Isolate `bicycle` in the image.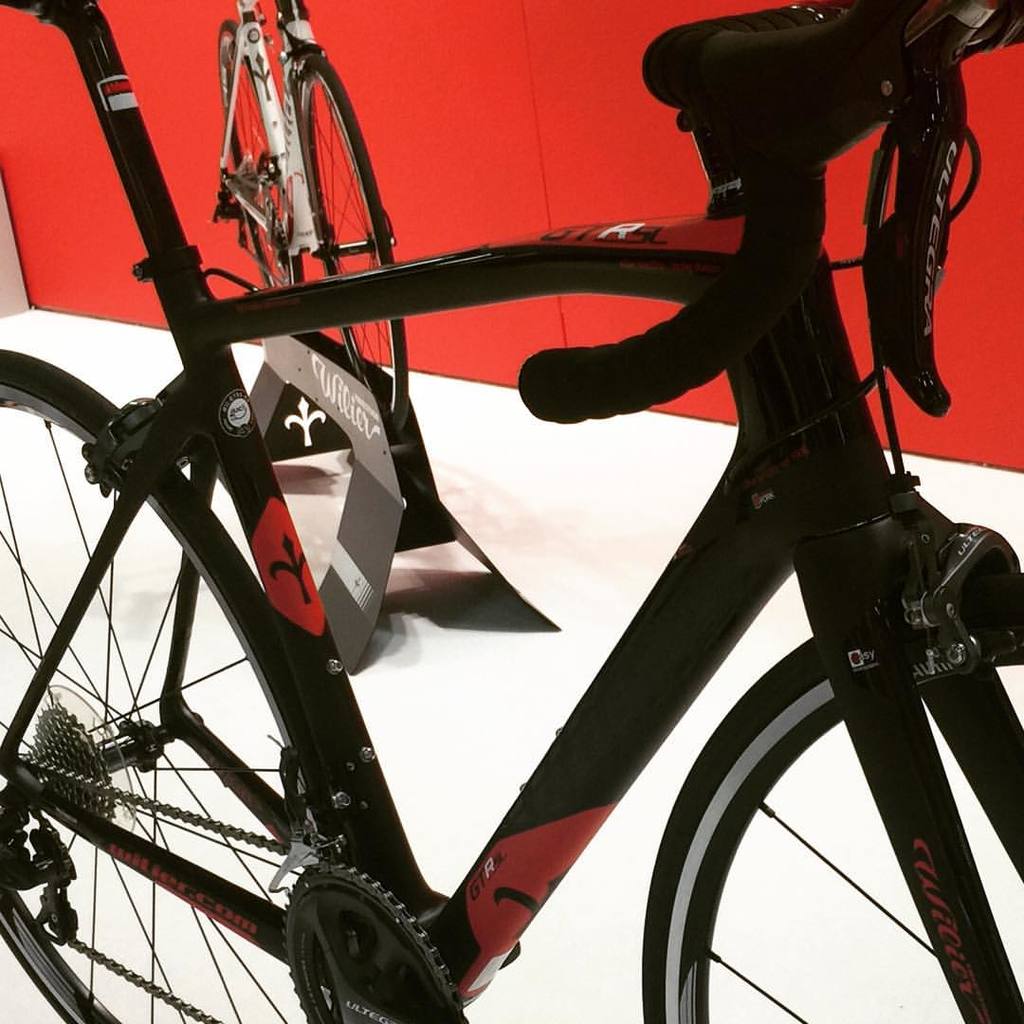
Isolated region: [x1=206, y1=0, x2=404, y2=439].
